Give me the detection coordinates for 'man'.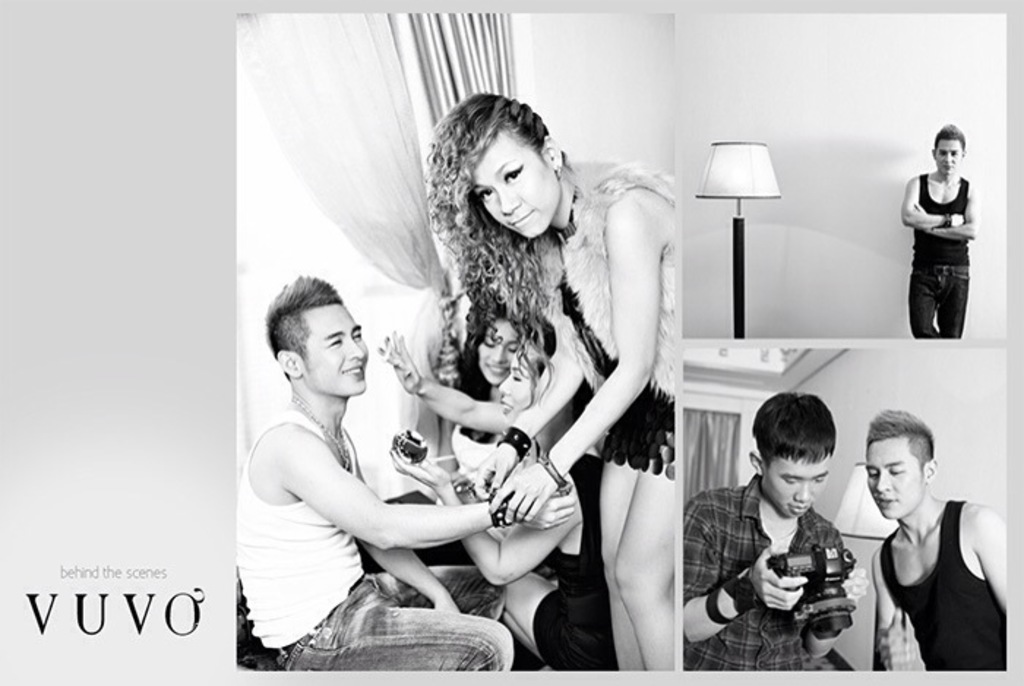
[682,389,873,670].
